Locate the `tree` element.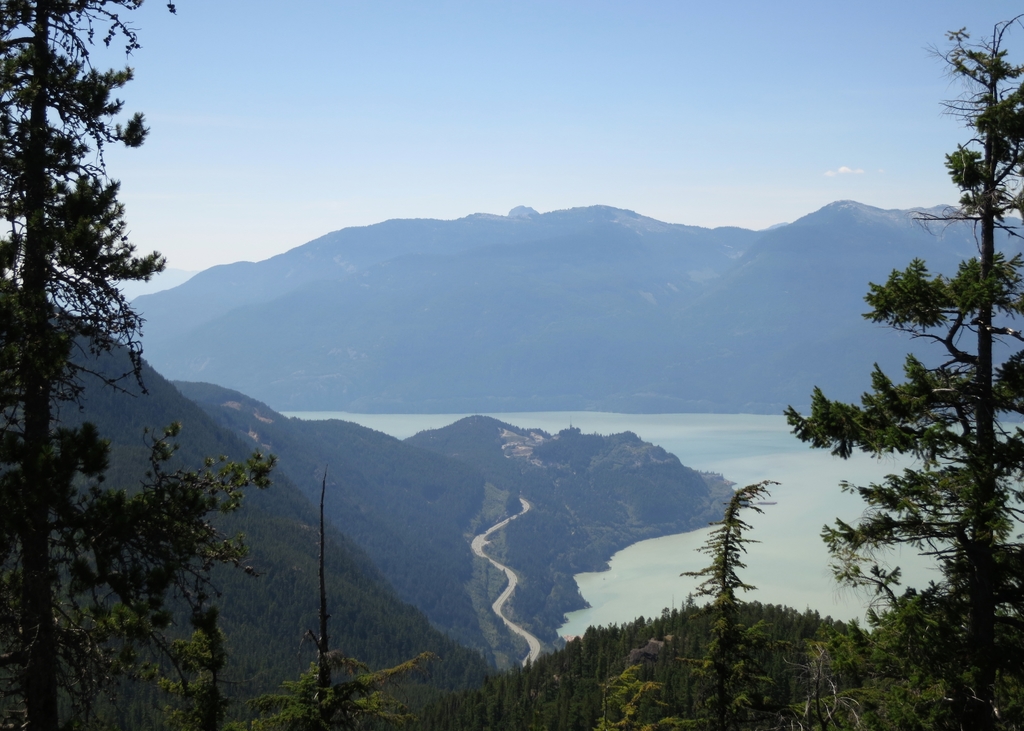
Element bbox: [13, 28, 197, 634].
